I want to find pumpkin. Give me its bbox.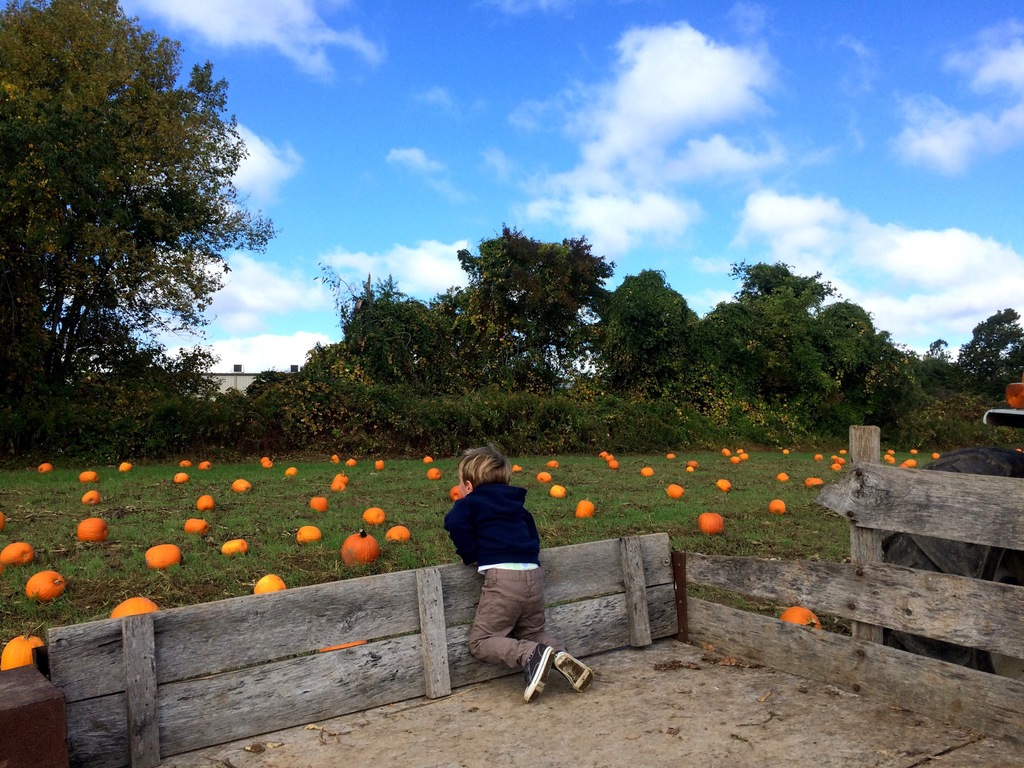
region(340, 521, 380, 565).
